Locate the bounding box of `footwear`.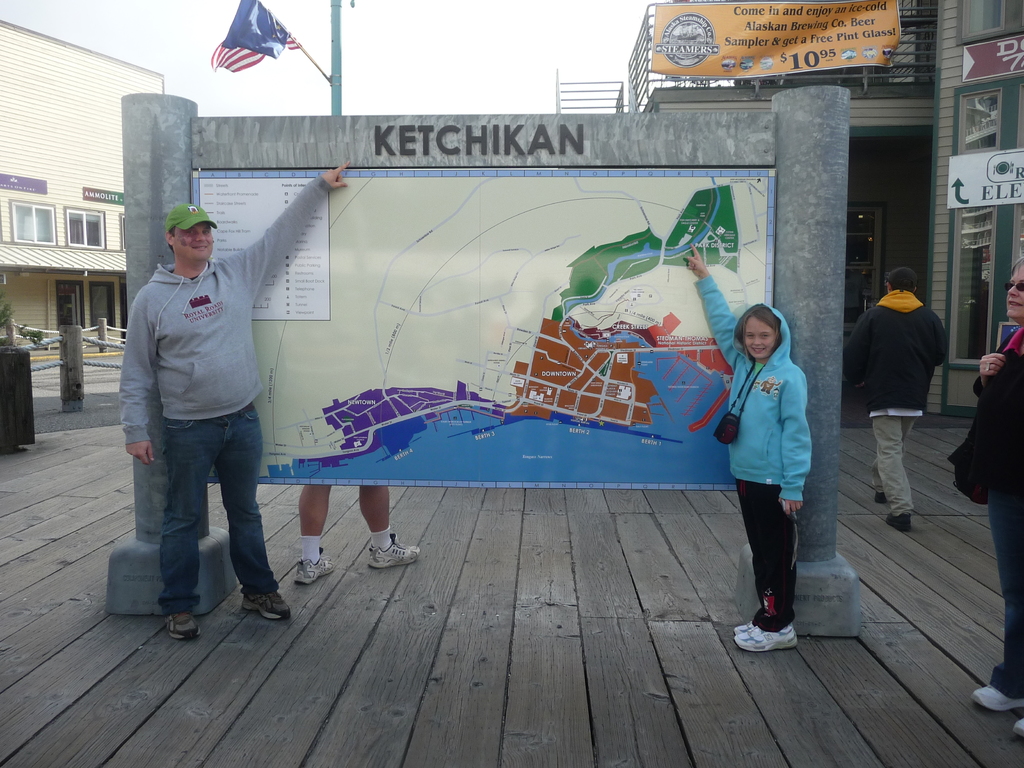
Bounding box: 971:681:1023:713.
